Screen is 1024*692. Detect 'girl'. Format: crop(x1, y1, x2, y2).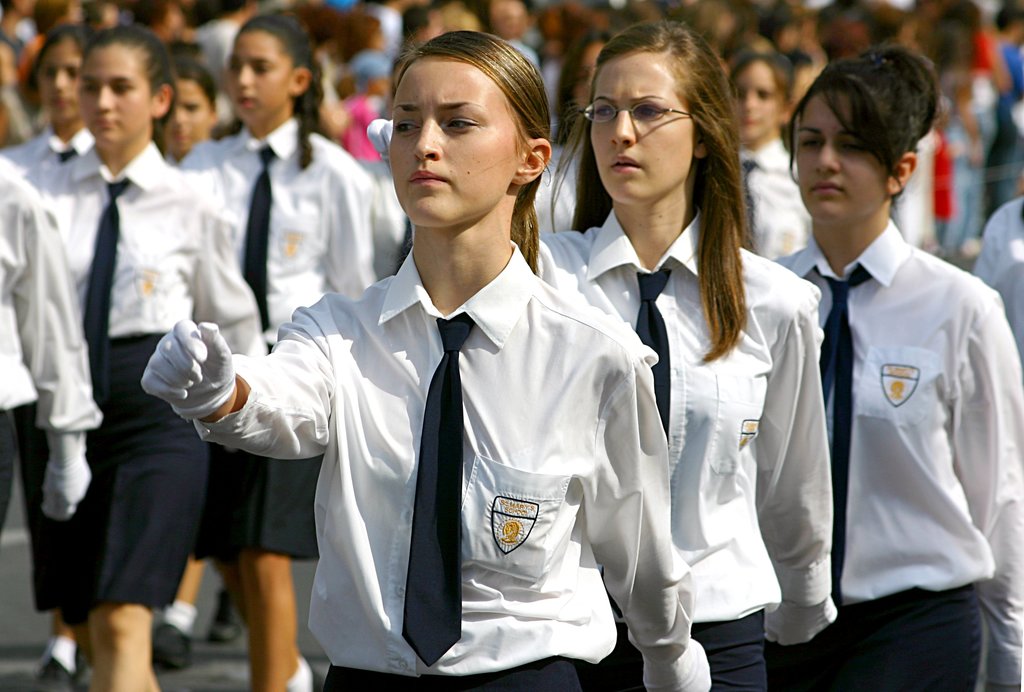
crop(138, 30, 711, 691).
